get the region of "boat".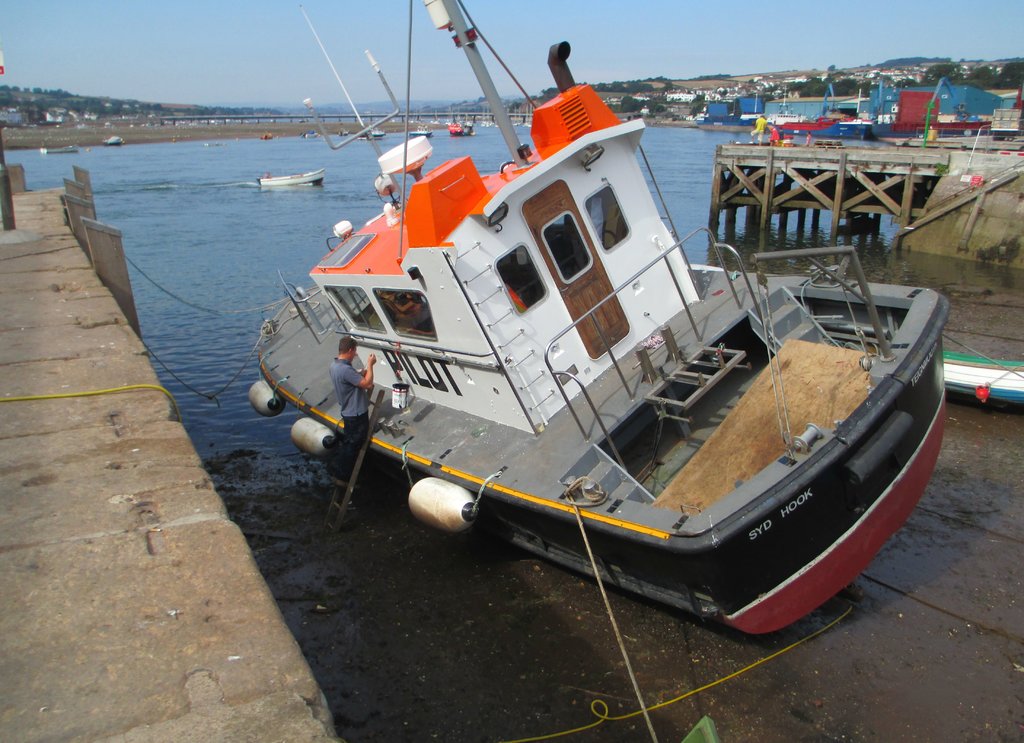
<box>361,129,383,134</box>.
